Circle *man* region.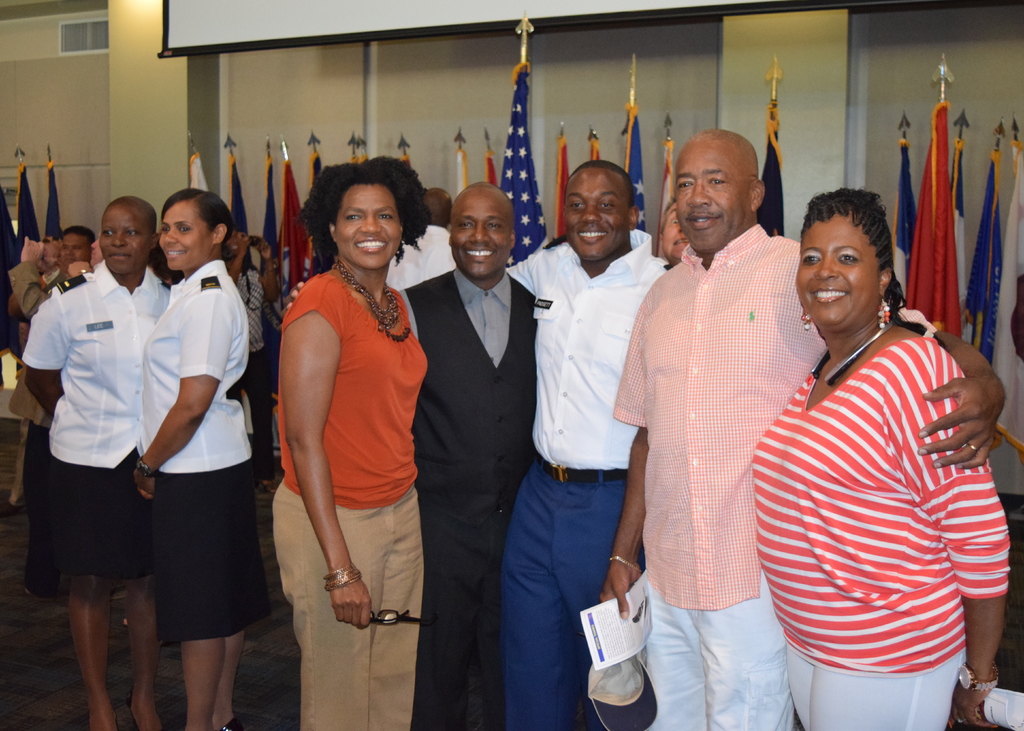
Region: select_region(394, 181, 540, 730).
